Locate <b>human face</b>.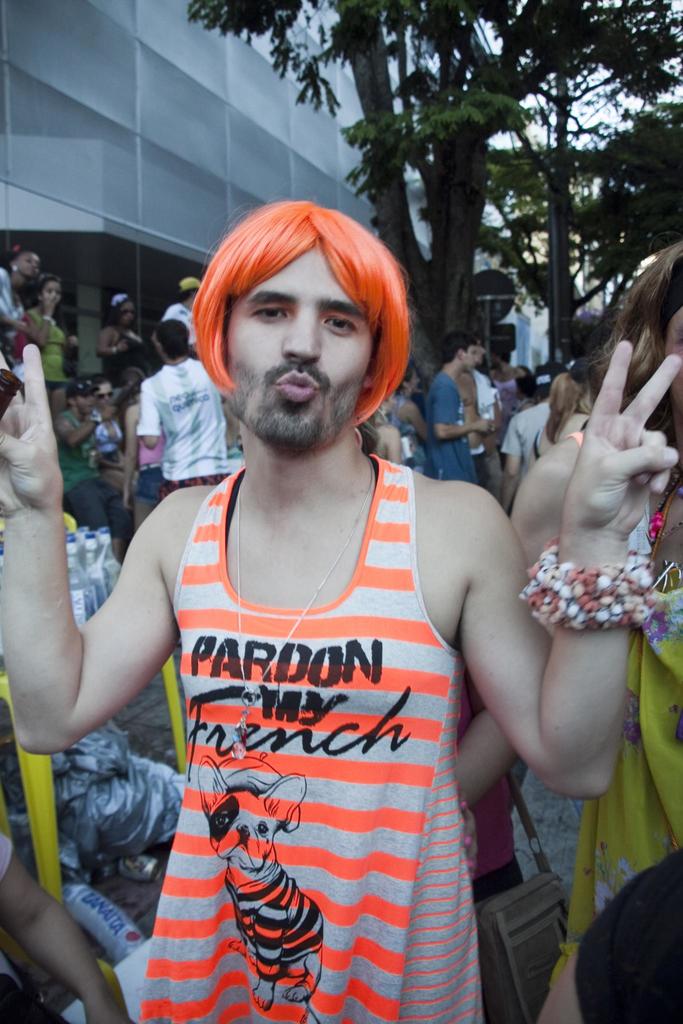
Bounding box: <bbox>44, 285, 63, 310</bbox>.
